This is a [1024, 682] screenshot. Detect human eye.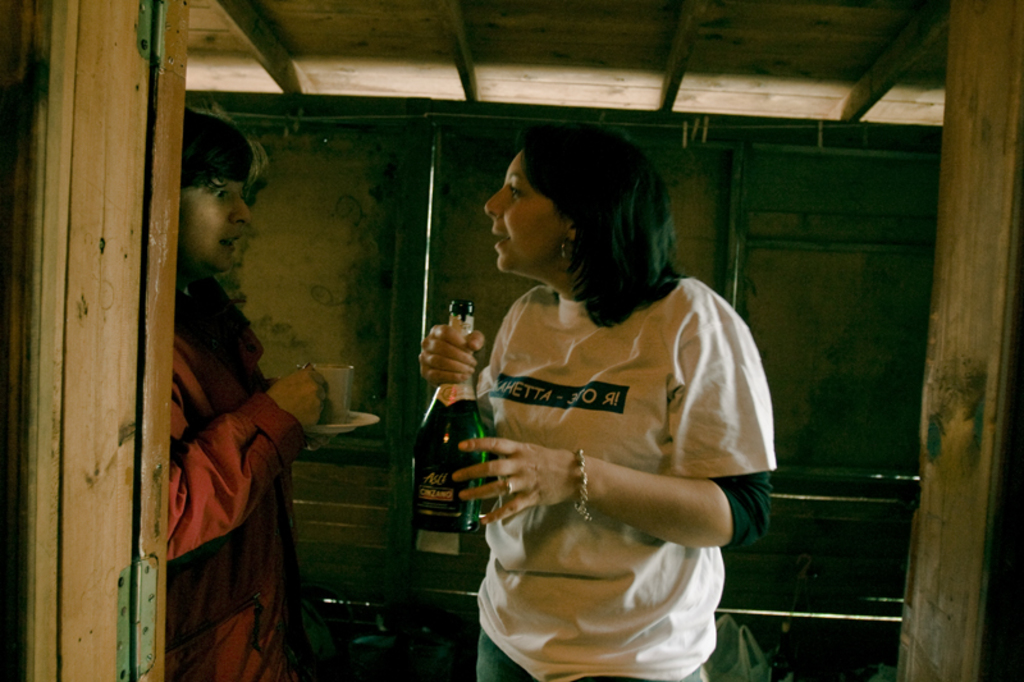
box=[207, 183, 228, 202].
